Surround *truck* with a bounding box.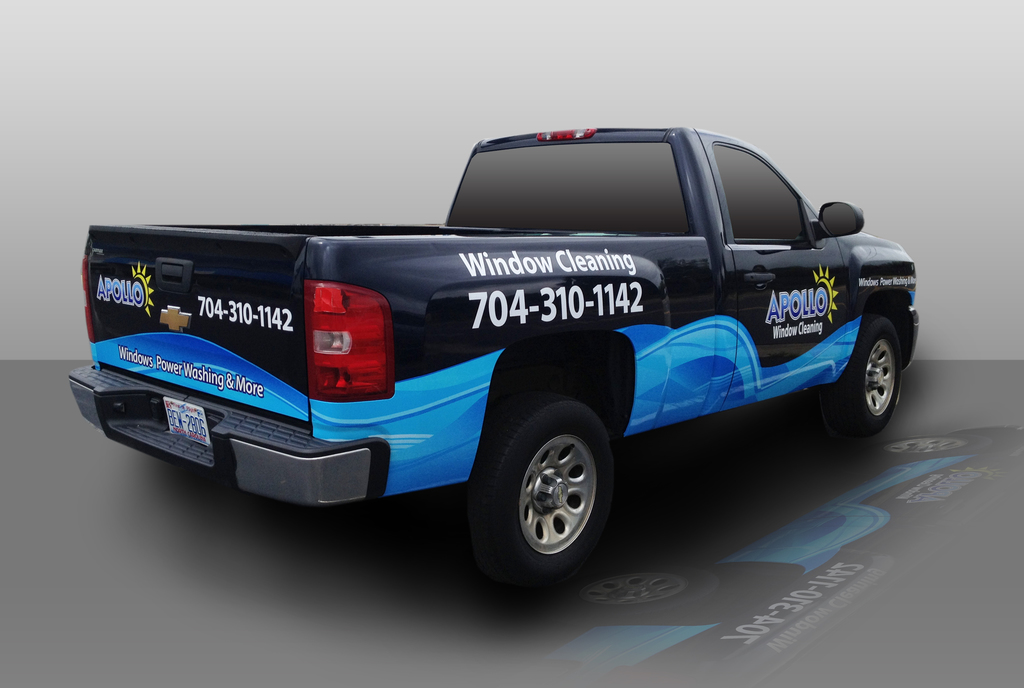
{"x1": 45, "y1": 122, "x2": 964, "y2": 596}.
